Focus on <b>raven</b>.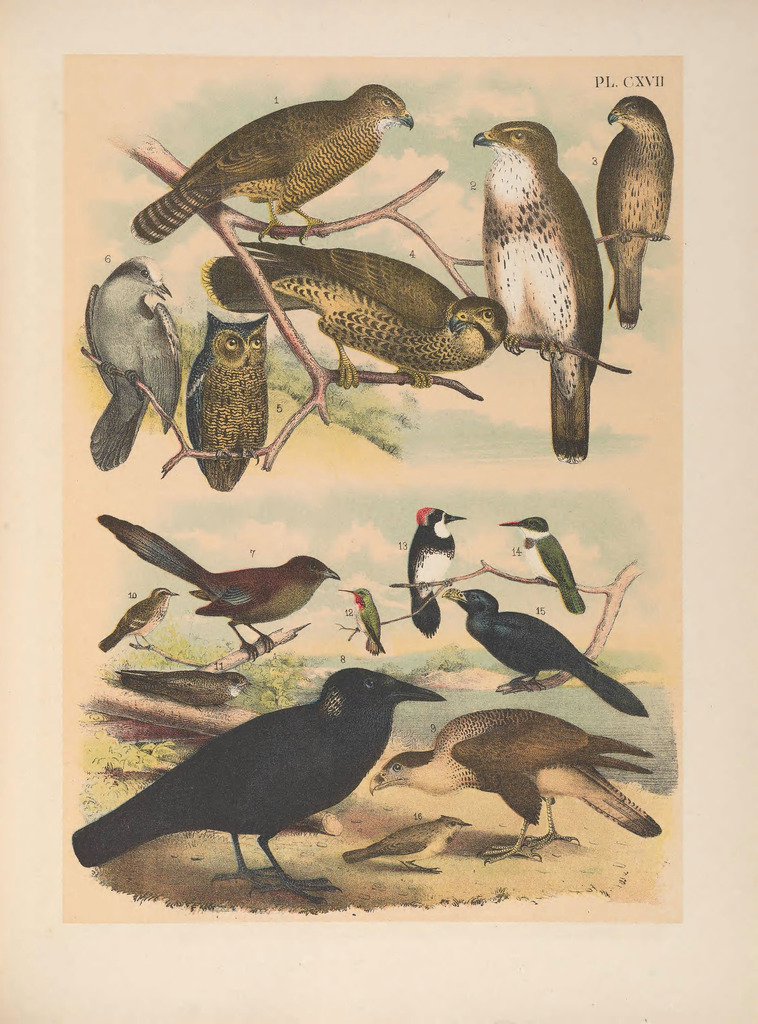
Focused at 436/586/646/715.
